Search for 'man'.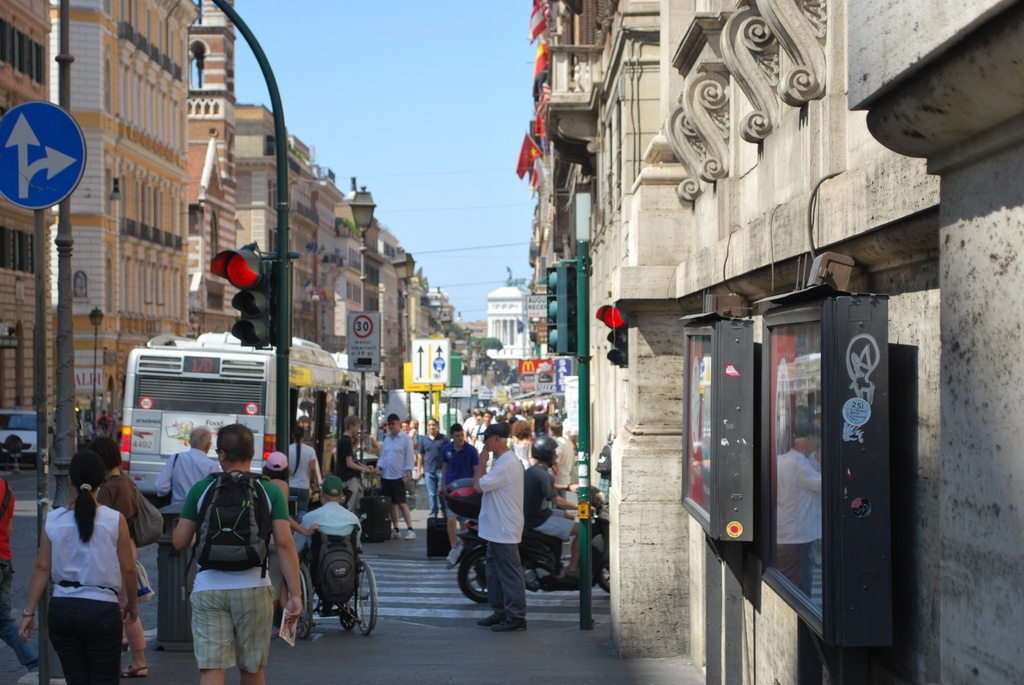
Found at box=[437, 425, 479, 548].
